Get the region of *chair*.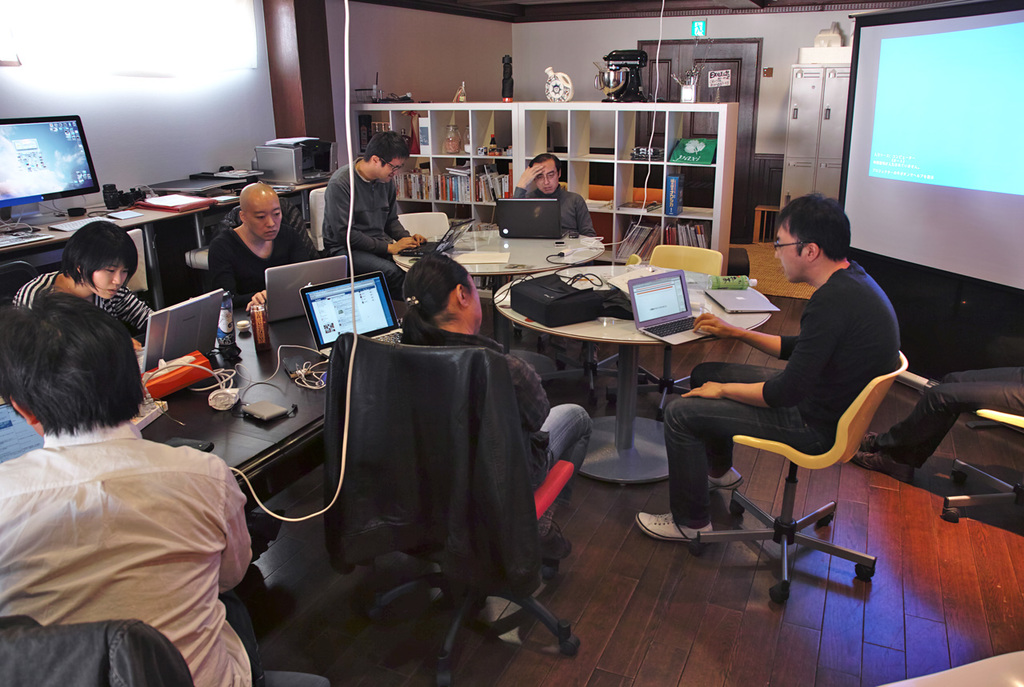
[x1=311, y1=188, x2=327, y2=255].
